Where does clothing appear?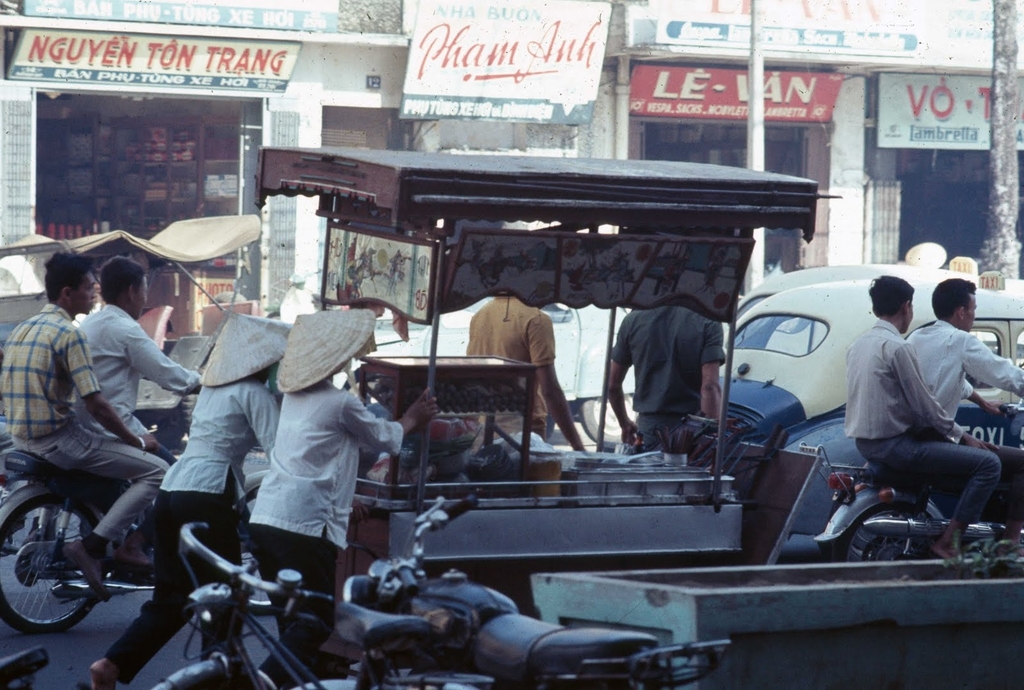
Appears at <box>245,378,404,686</box>.
